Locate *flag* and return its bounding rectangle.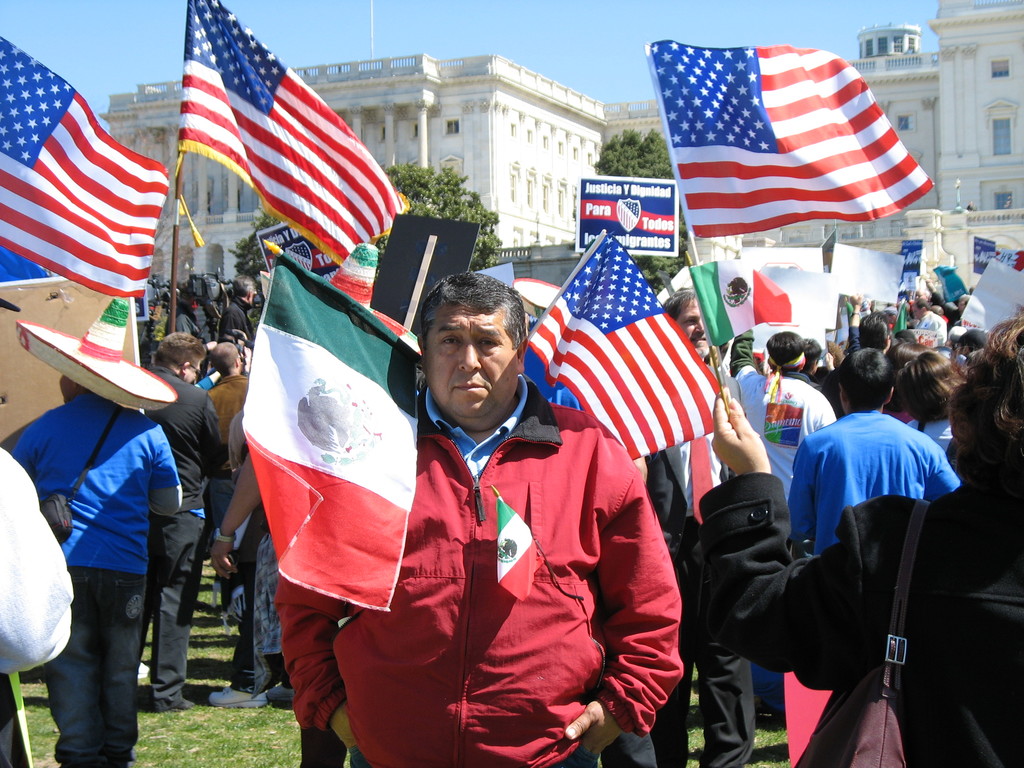
x1=935 y1=264 x2=968 y2=301.
